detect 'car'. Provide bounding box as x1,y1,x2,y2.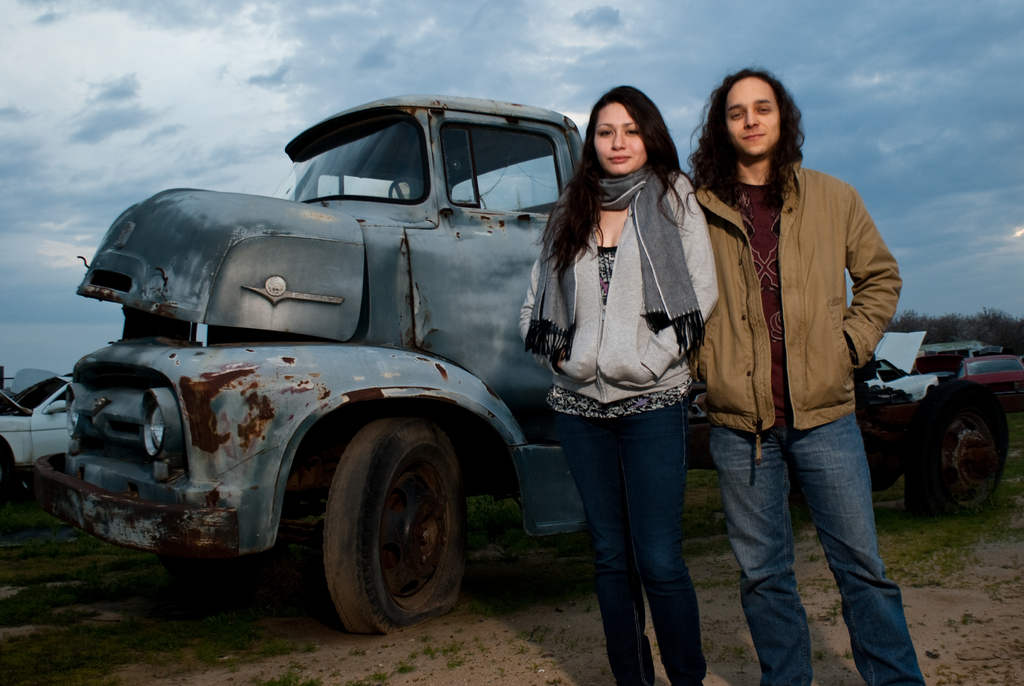
867,332,939,403.
